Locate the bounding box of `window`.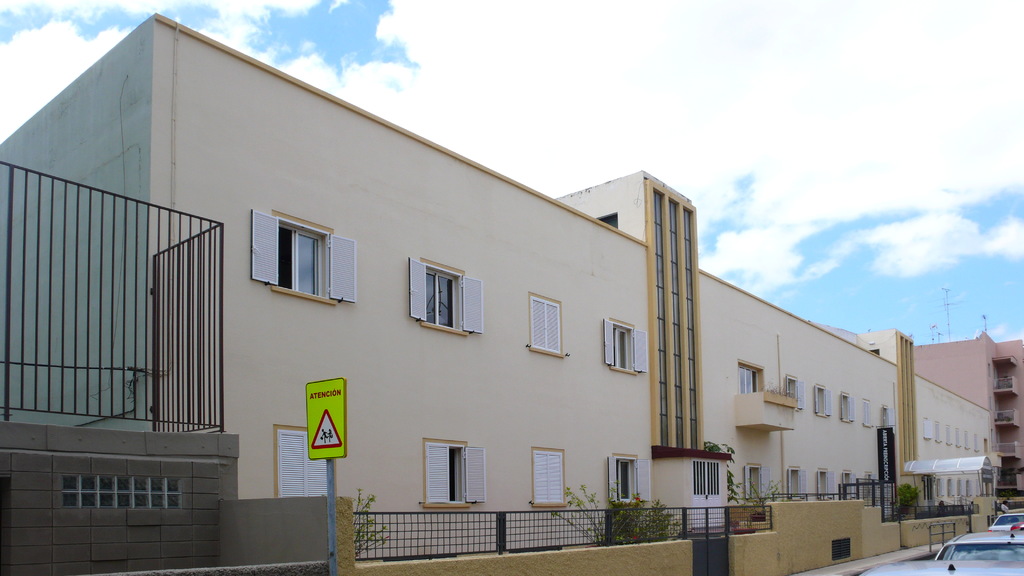
Bounding box: (403,255,481,327).
